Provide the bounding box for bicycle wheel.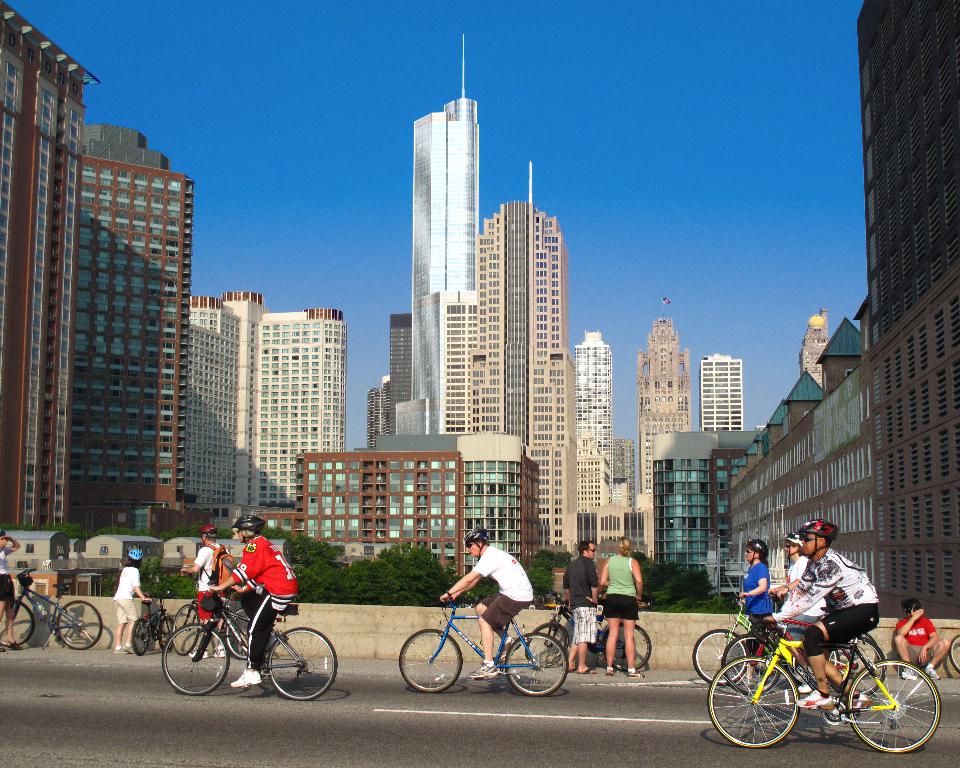
224 608 256 661.
